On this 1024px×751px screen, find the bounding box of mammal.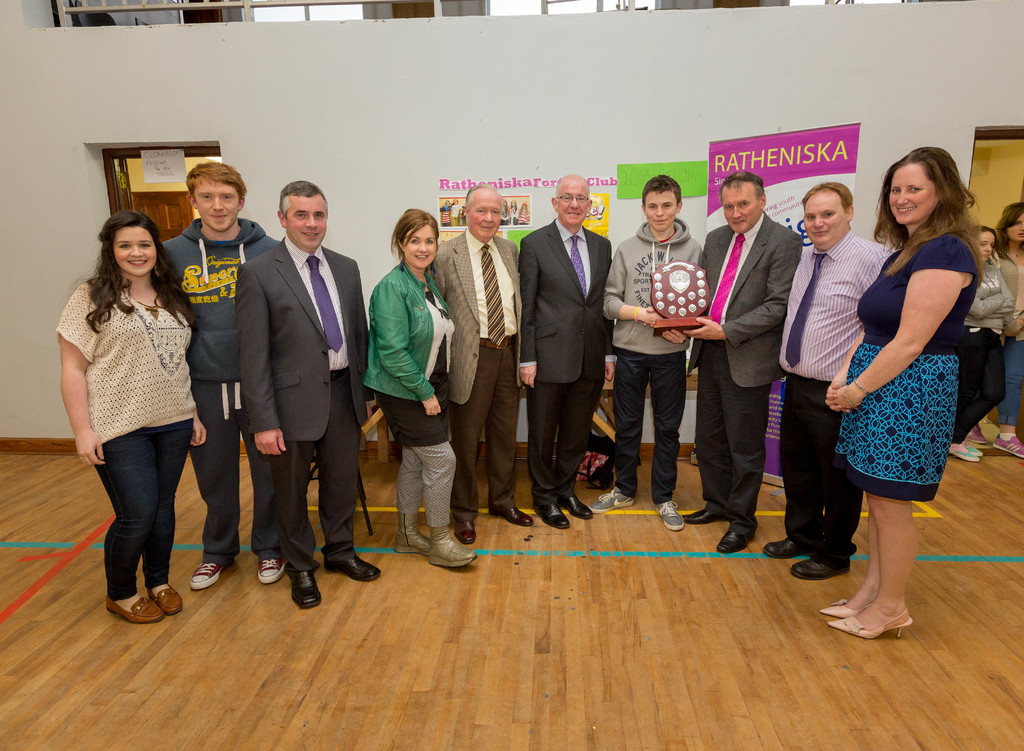
Bounding box: bbox=(360, 205, 476, 567).
